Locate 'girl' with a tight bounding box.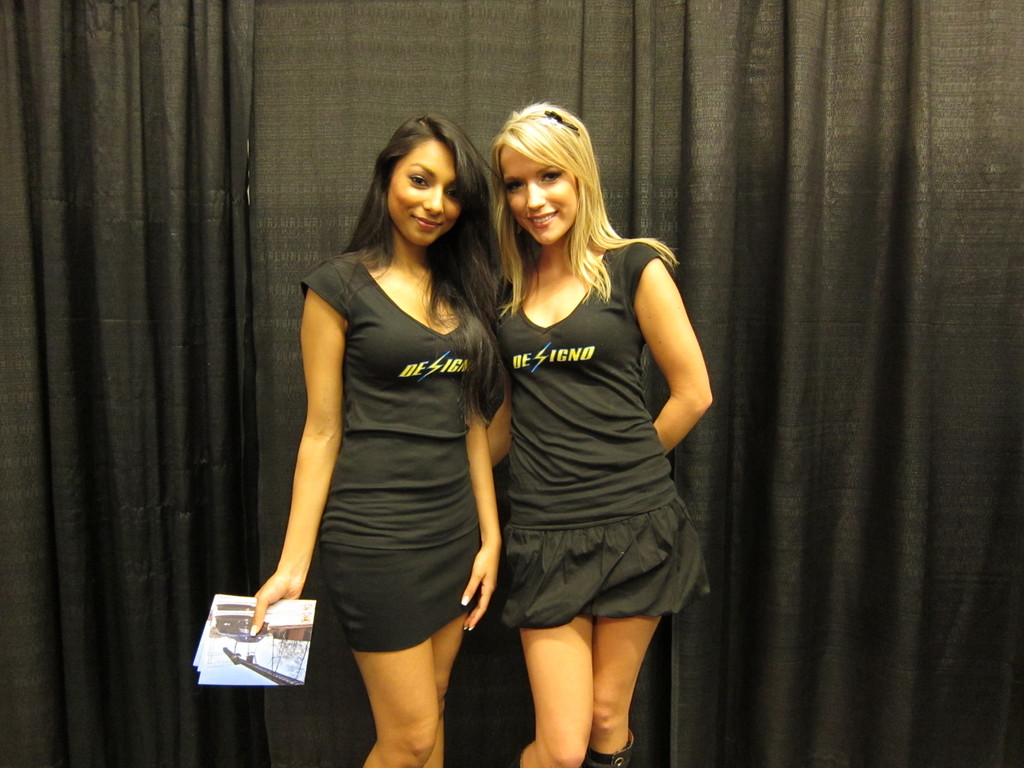
480:97:711:767.
